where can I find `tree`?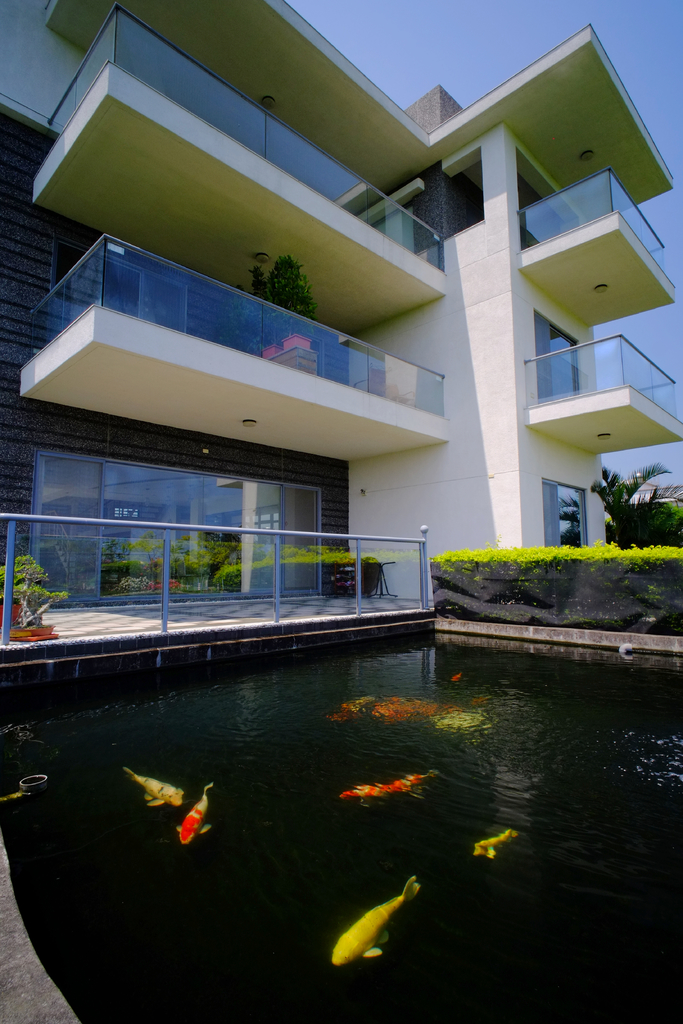
You can find it at select_region(236, 255, 320, 348).
